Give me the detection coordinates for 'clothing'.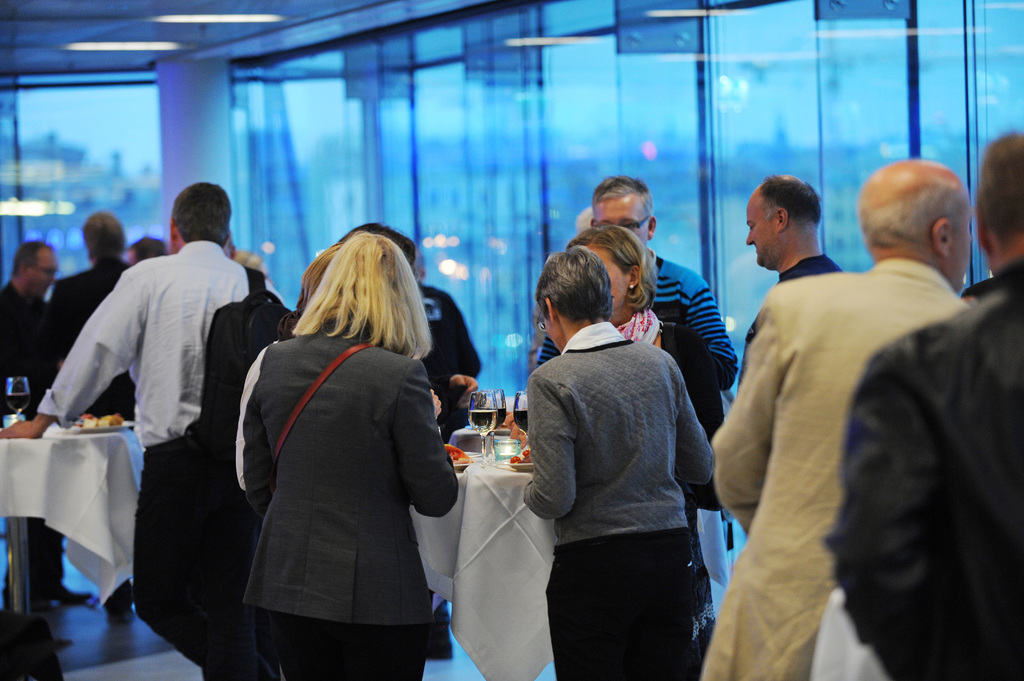
left=519, top=319, right=714, bottom=680.
